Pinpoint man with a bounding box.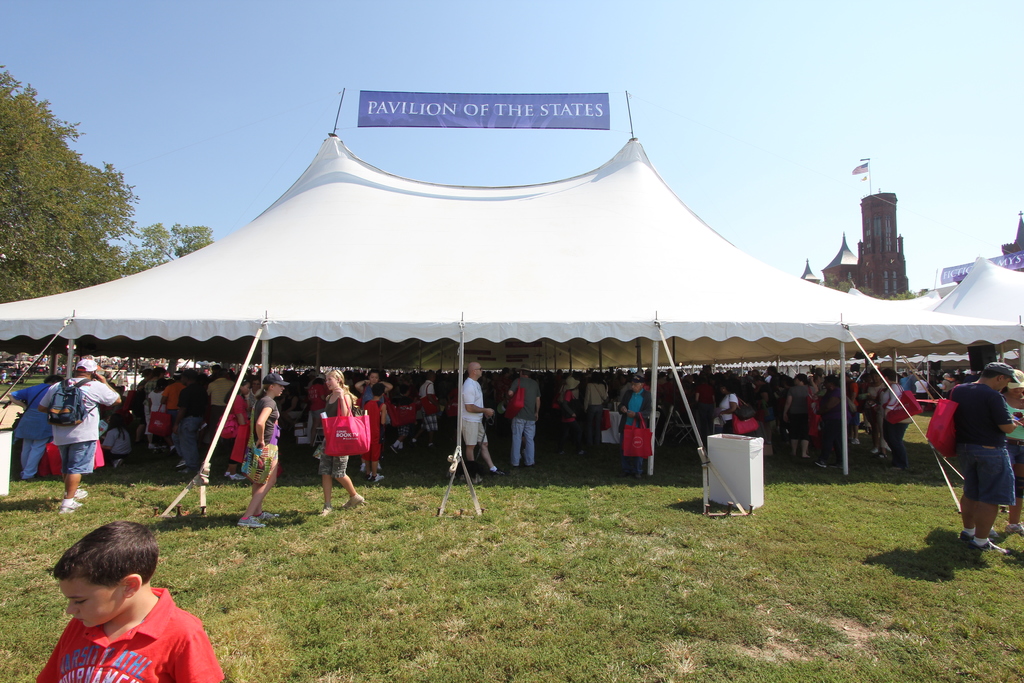
bbox=(785, 373, 810, 461).
